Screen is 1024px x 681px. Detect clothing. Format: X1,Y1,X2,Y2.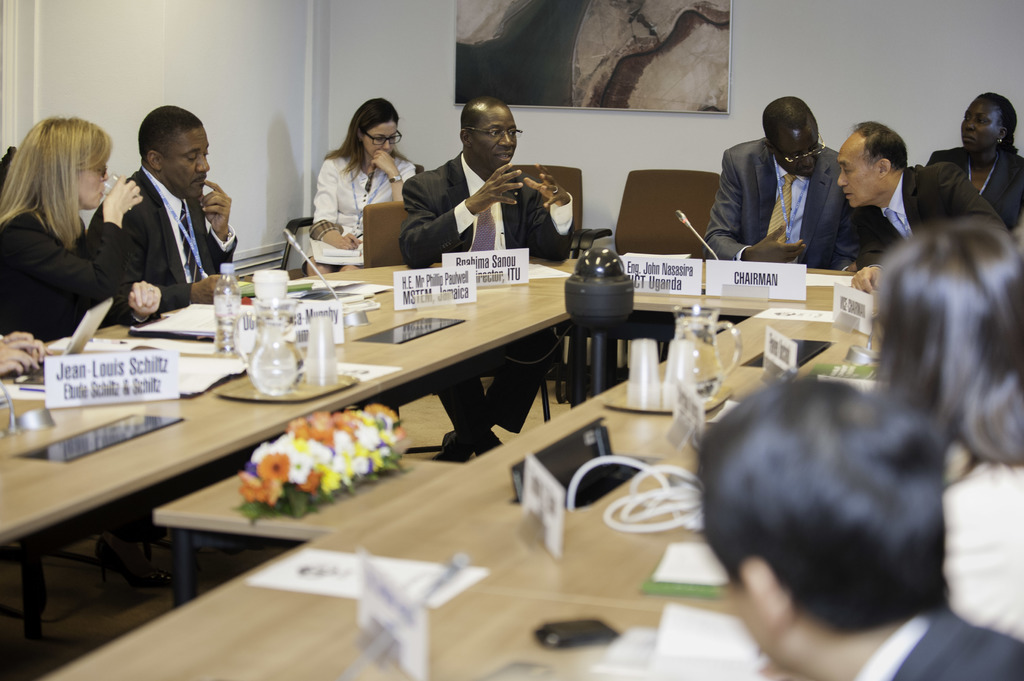
0,211,149,344.
